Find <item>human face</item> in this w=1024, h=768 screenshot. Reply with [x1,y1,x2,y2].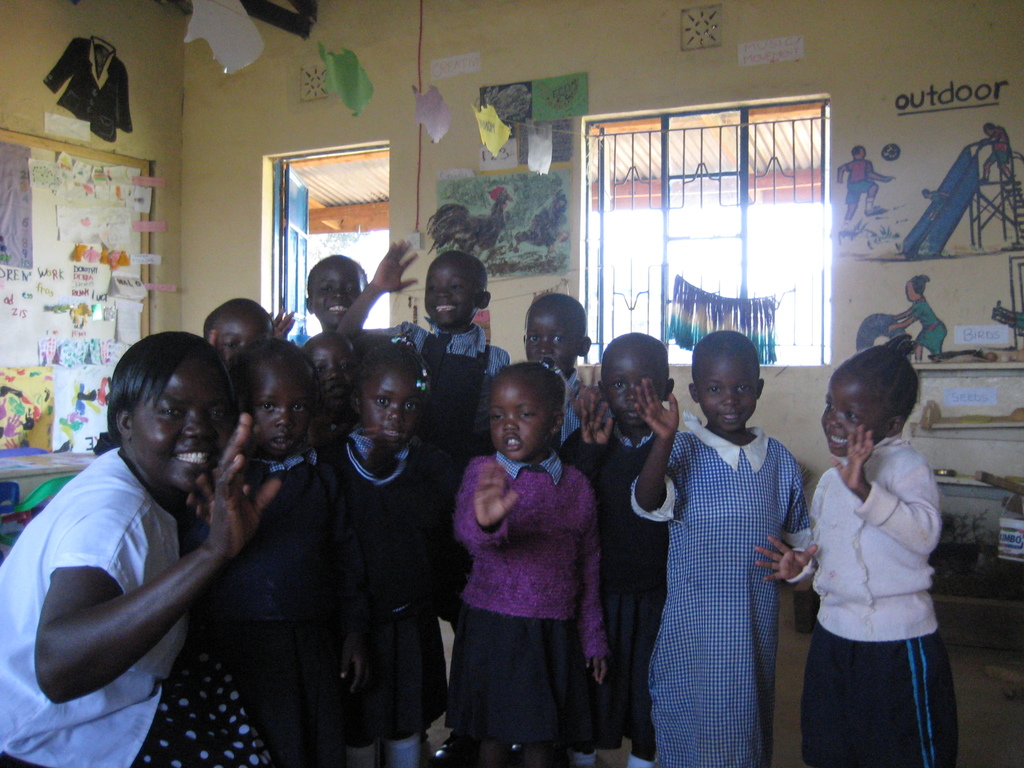
[492,376,548,460].
